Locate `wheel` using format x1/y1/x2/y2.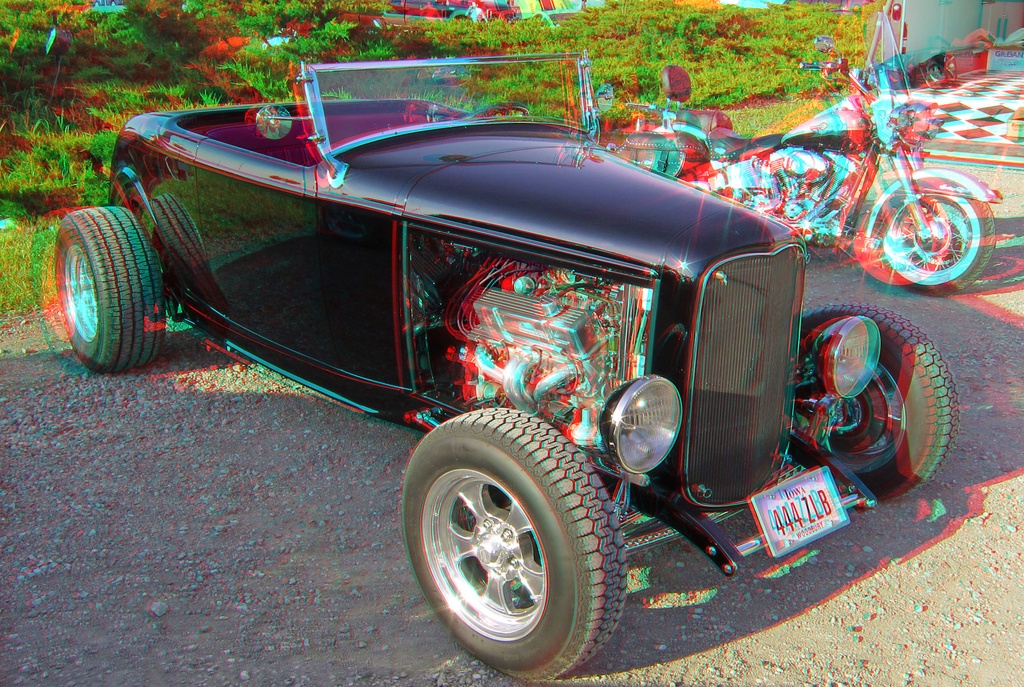
400/409/610/665.
